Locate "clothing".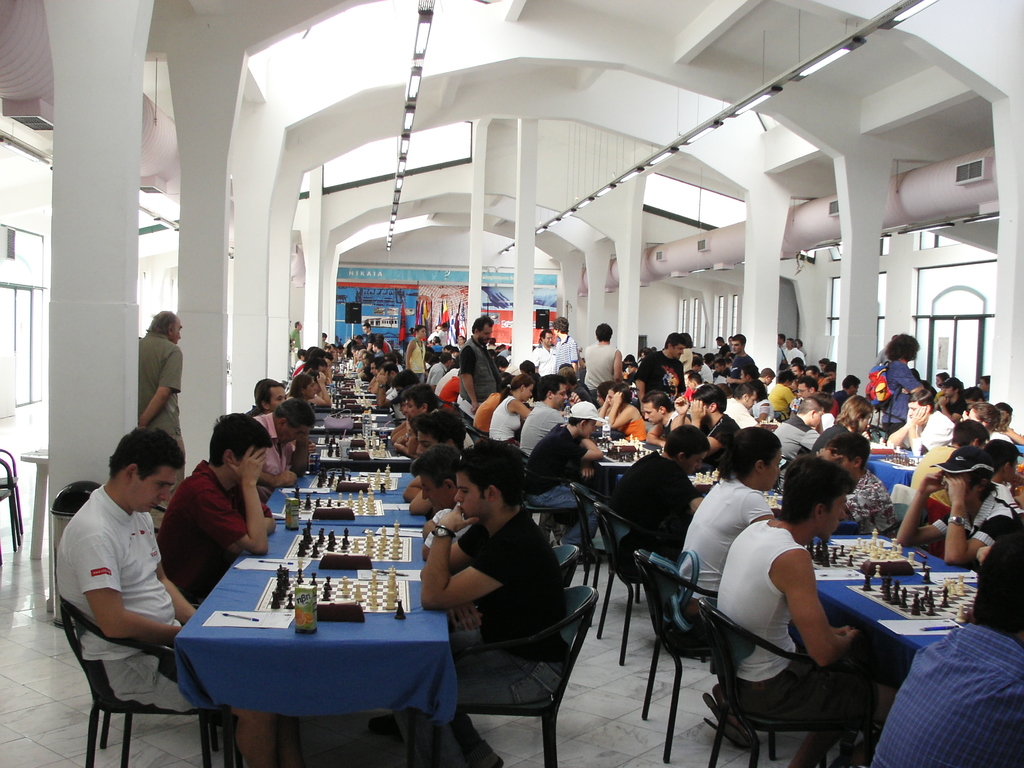
Bounding box: select_region(422, 497, 472, 556).
